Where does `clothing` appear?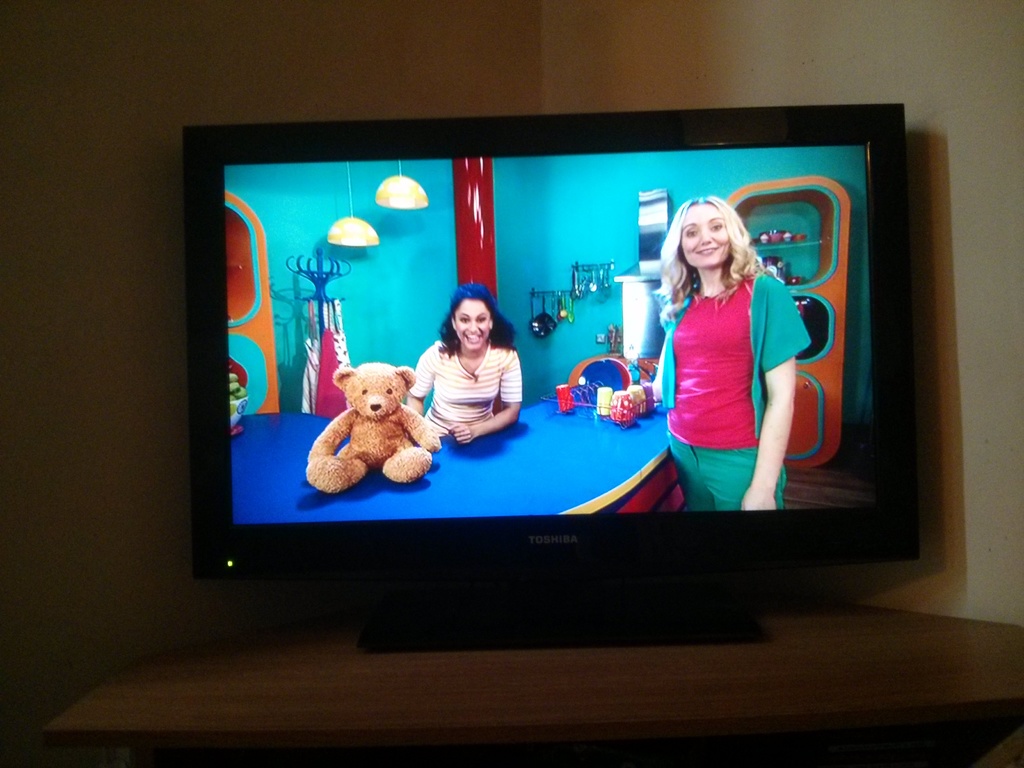
Appears at bbox=(653, 268, 812, 509).
